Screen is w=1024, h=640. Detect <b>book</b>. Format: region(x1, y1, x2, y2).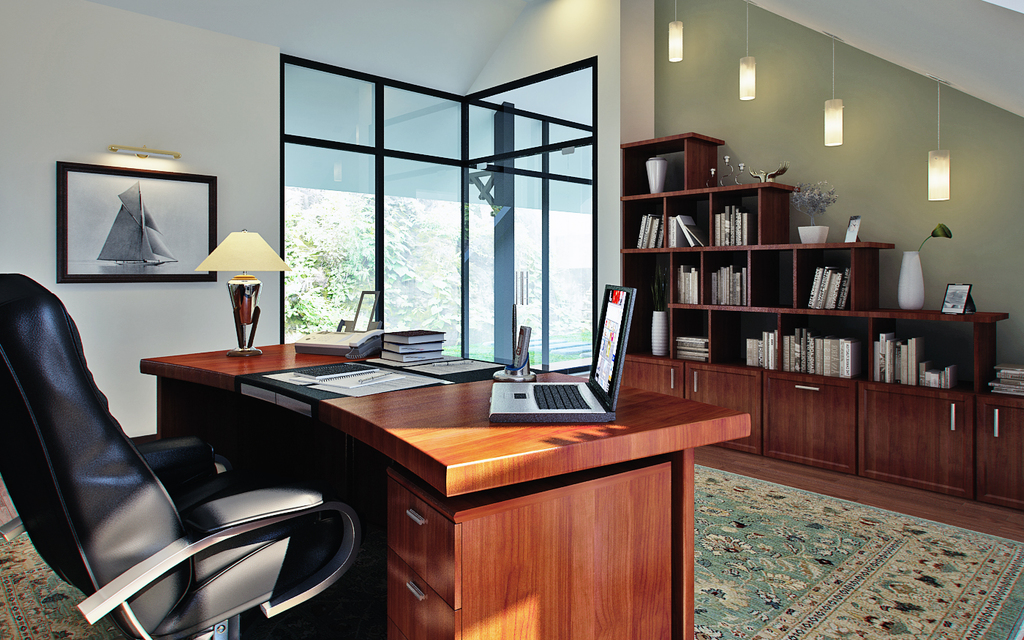
region(379, 348, 445, 366).
